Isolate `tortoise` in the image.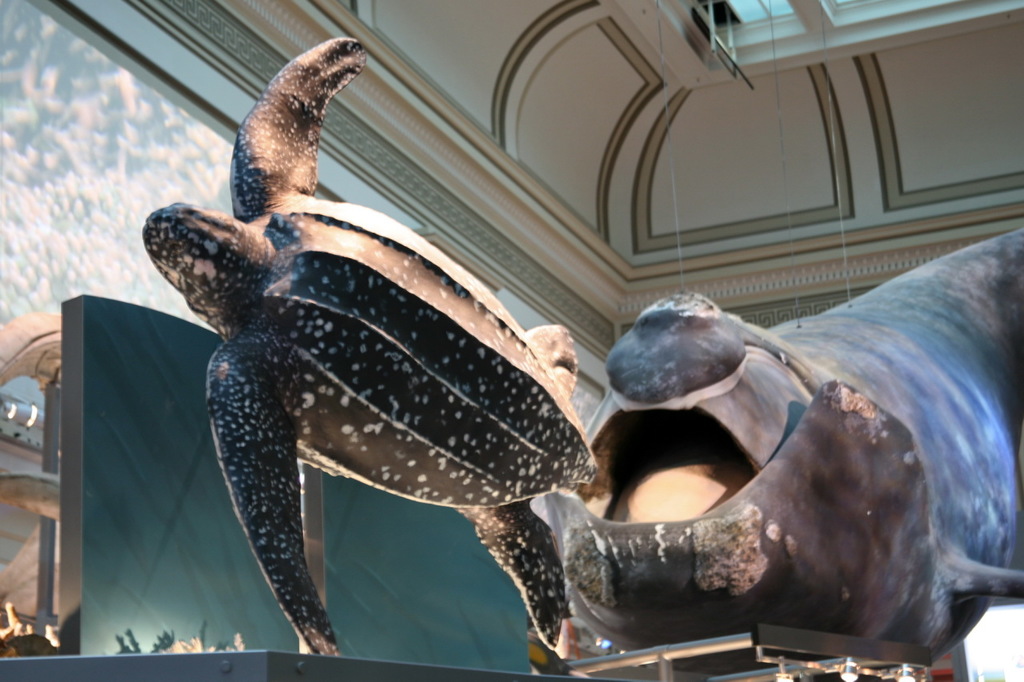
Isolated region: box=[145, 34, 605, 656].
